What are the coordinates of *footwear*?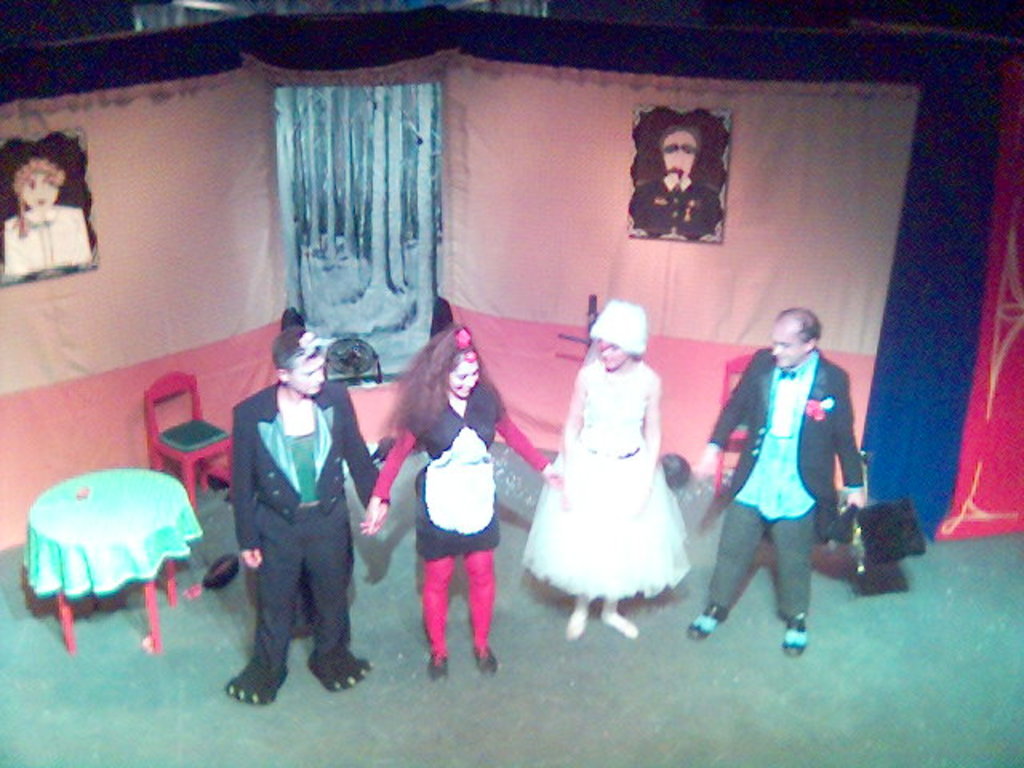
<bbox>781, 610, 814, 656</bbox>.
